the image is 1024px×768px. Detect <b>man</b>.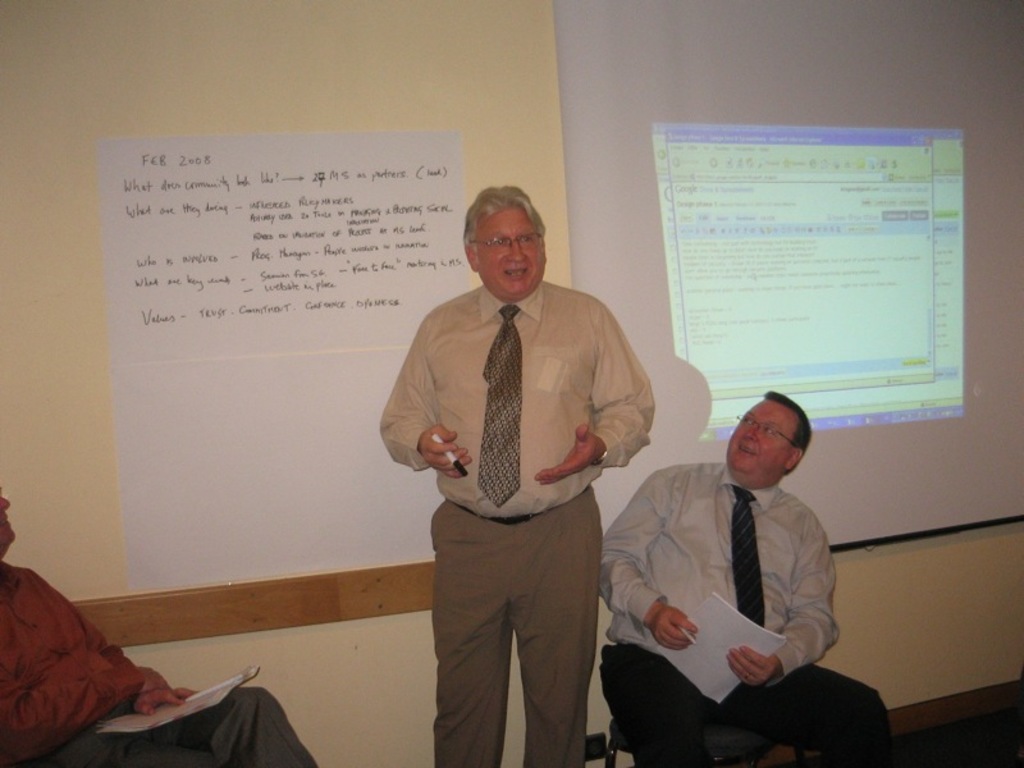
Detection: (x1=371, y1=202, x2=663, y2=751).
